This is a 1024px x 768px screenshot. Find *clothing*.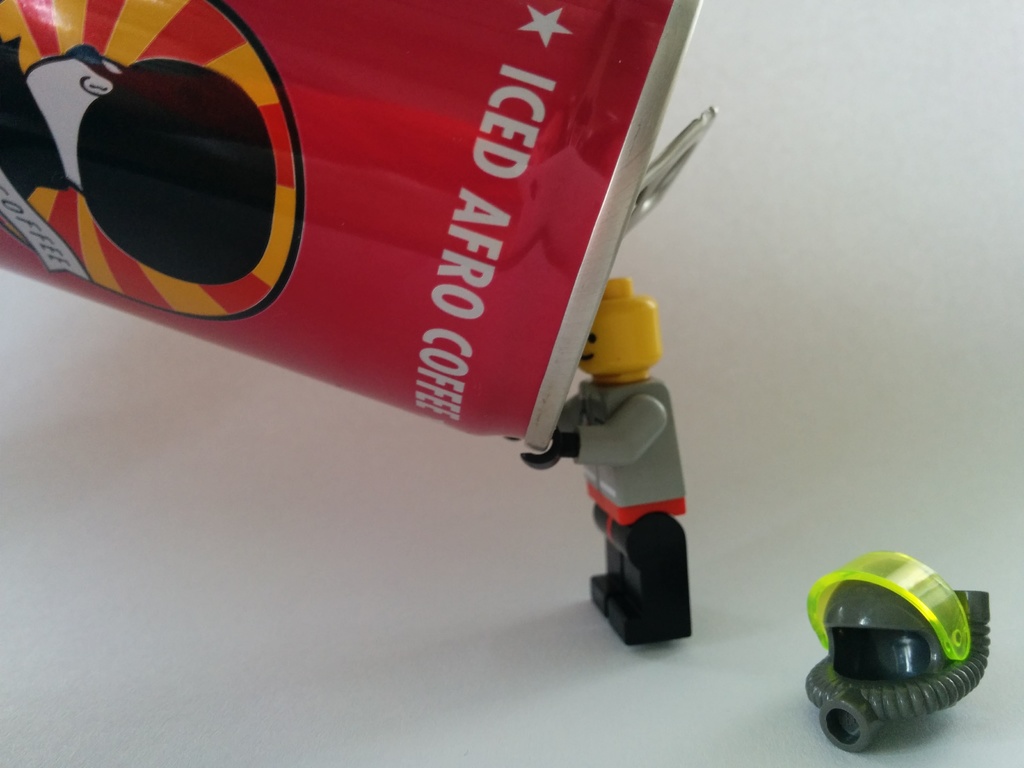
Bounding box: {"x1": 0, "y1": 32, "x2": 80, "y2": 195}.
